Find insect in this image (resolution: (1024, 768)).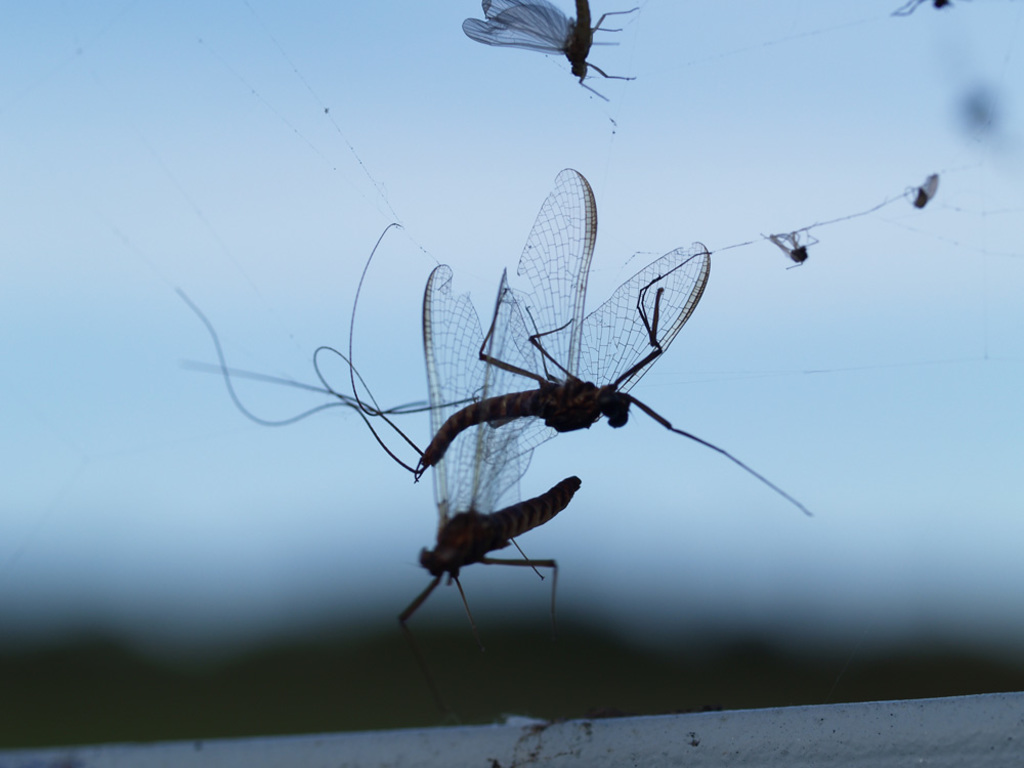
(left=457, top=0, right=641, bottom=99).
